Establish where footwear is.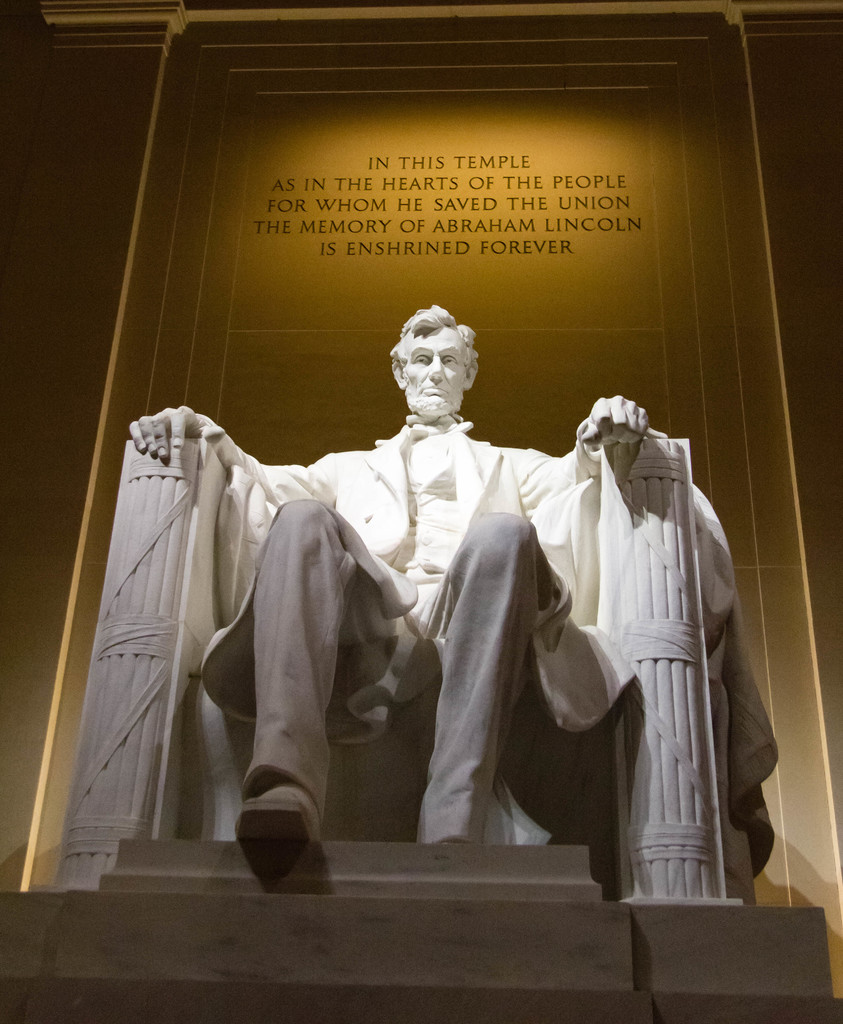
Established at (227,780,323,888).
